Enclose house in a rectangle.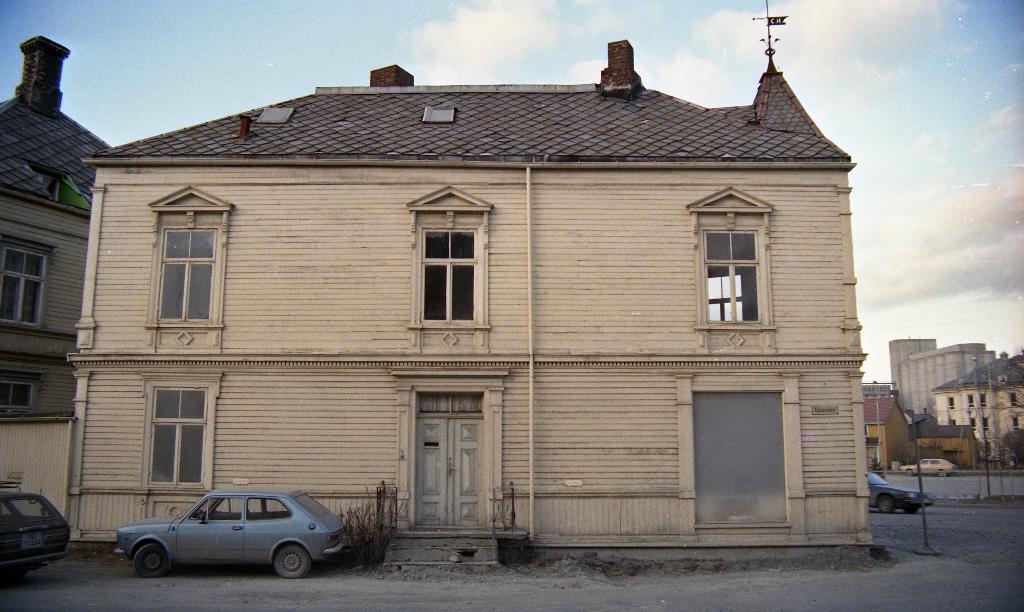
select_region(913, 406, 984, 471).
